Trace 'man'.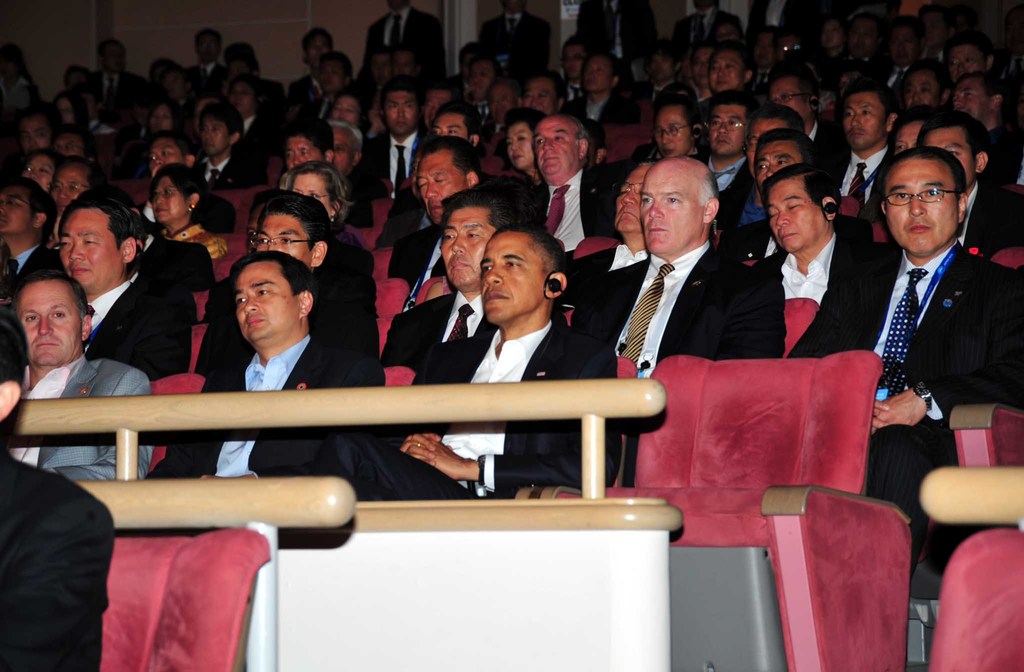
Traced to box(752, 163, 870, 304).
